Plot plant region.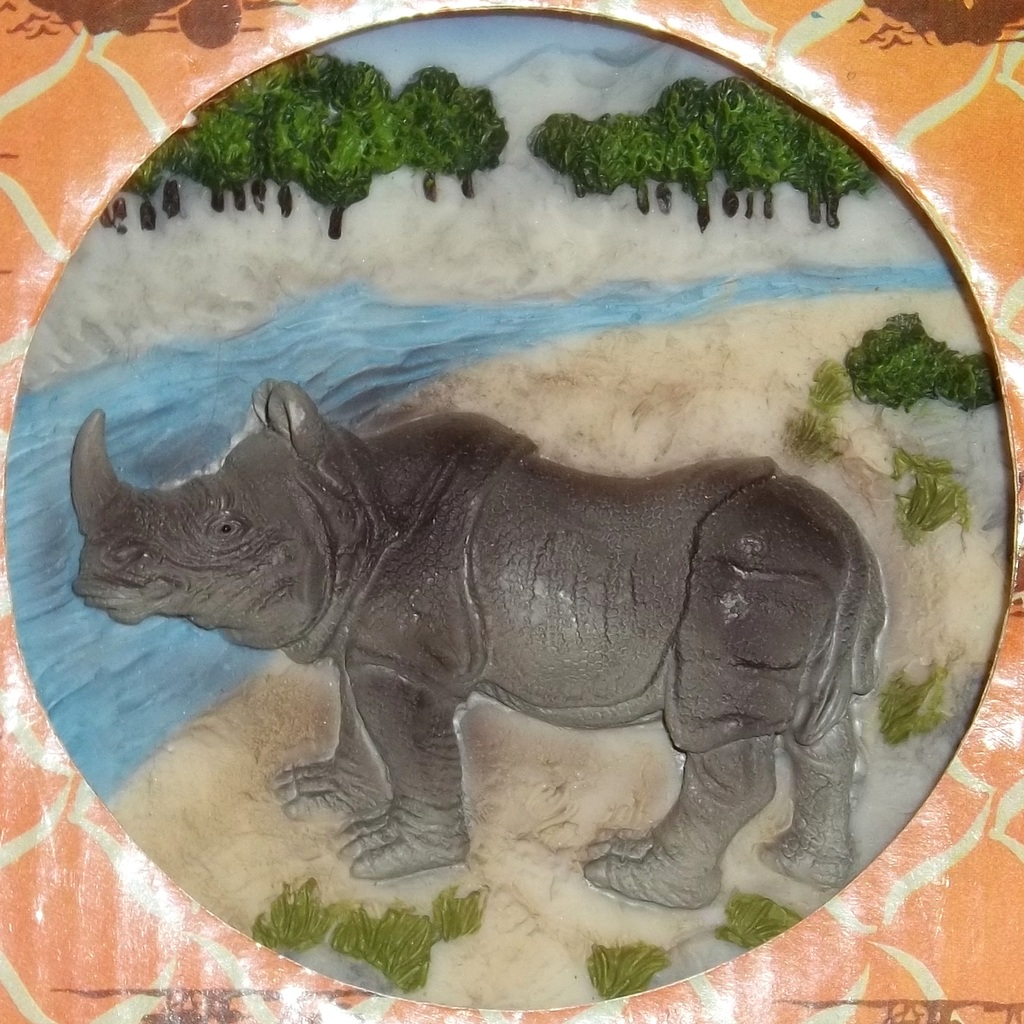
Plotted at (left=808, top=356, right=853, bottom=414).
